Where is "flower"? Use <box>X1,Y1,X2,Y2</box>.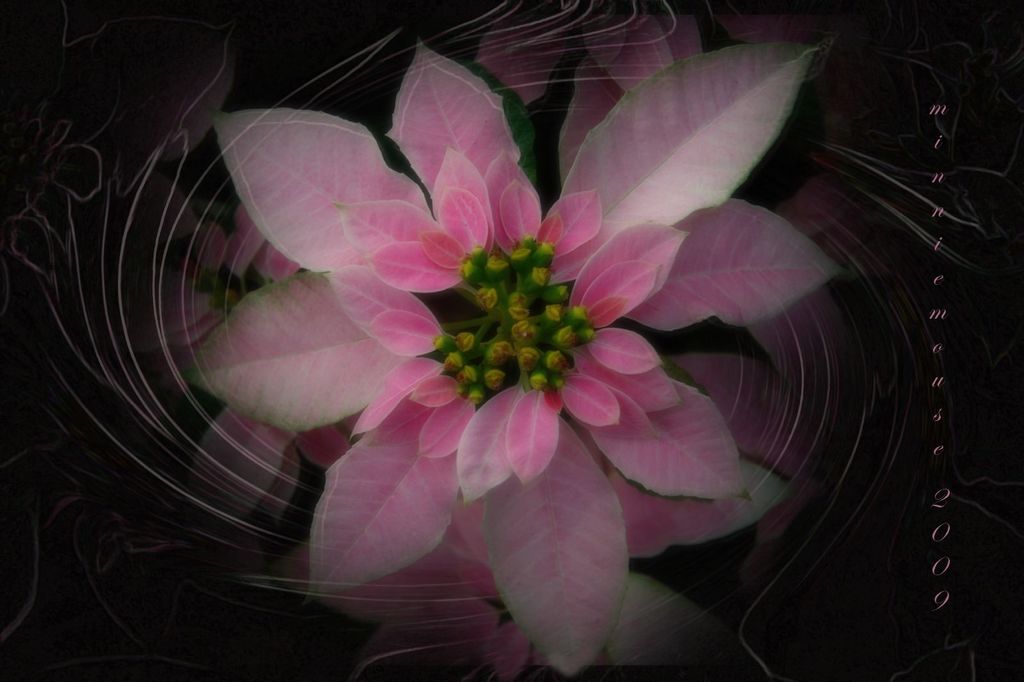
<box>188,43,820,676</box>.
